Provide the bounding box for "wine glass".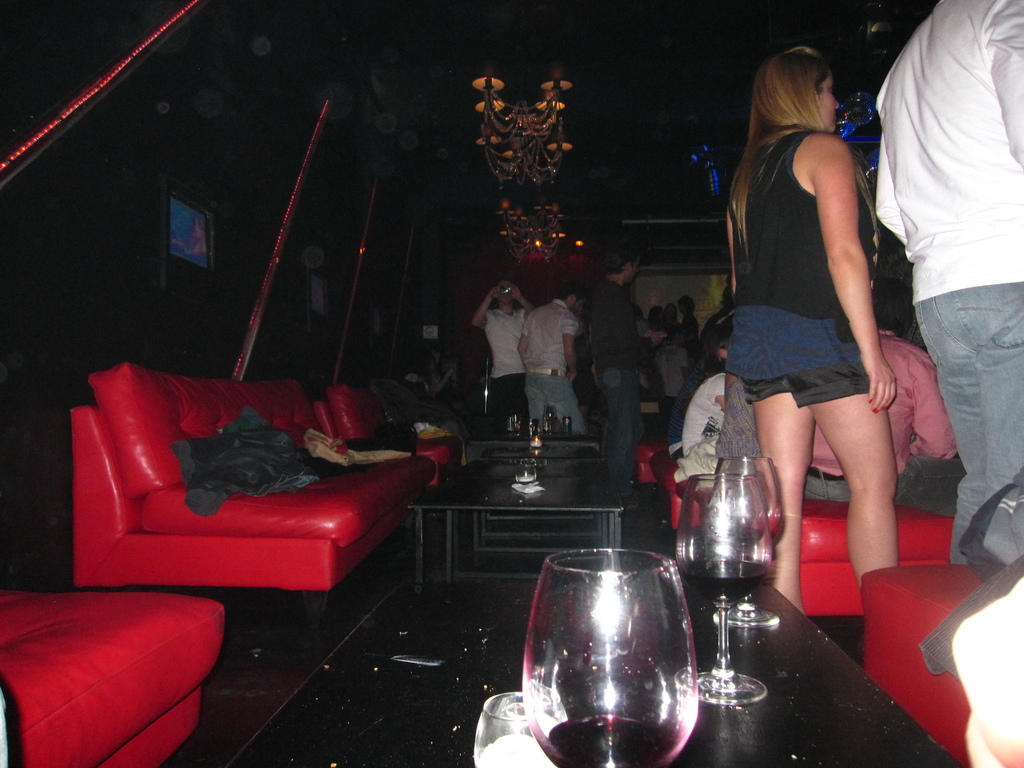
x1=527, y1=553, x2=704, y2=763.
